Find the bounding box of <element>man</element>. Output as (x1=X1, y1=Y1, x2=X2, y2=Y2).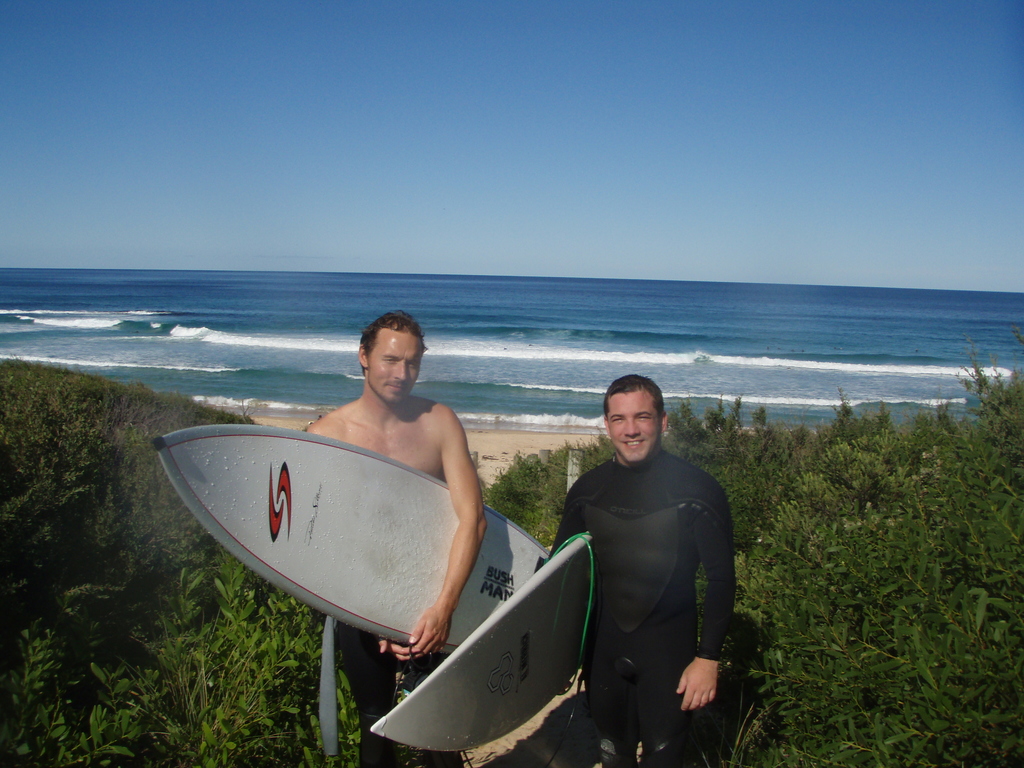
(x1=303, y1=313, x2=495, y2=767).
